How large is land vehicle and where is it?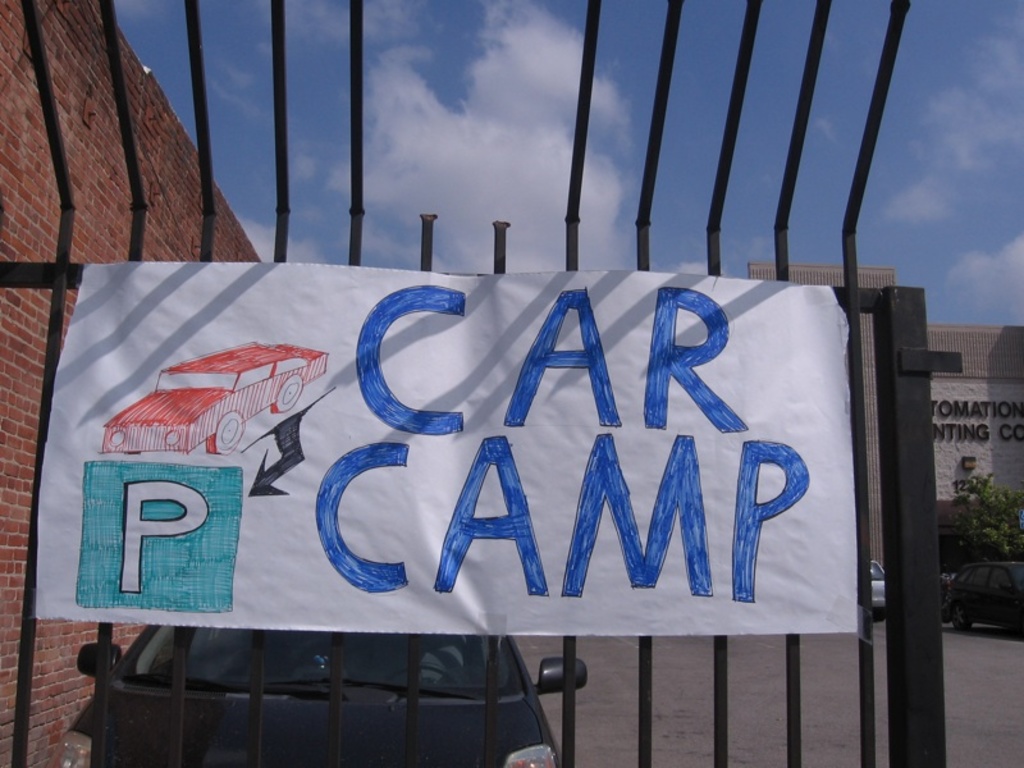
Bounding box: (81, 611, 599, 758).
